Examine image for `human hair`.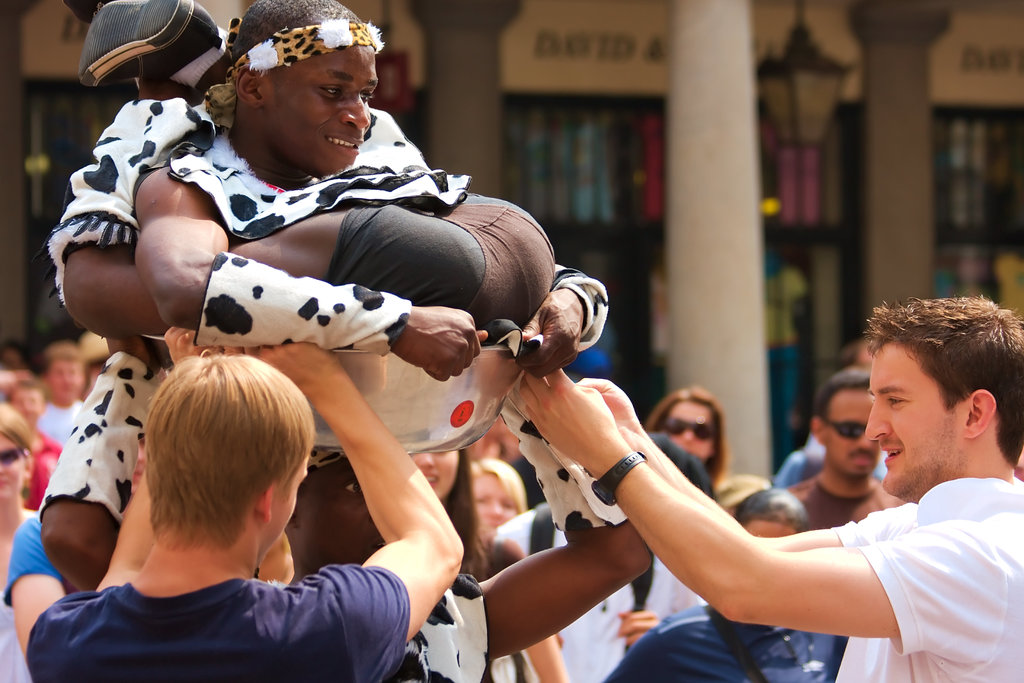
Examination result: 860:295:1023:467.
